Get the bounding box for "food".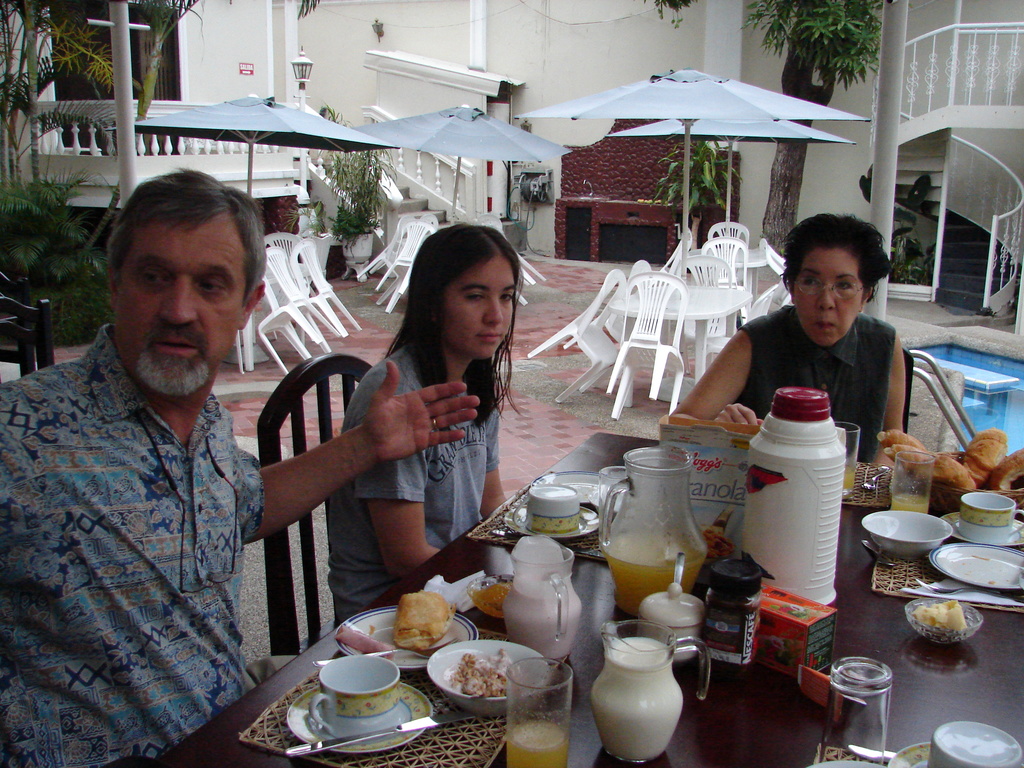
crop(332, 623, 398, 660).
